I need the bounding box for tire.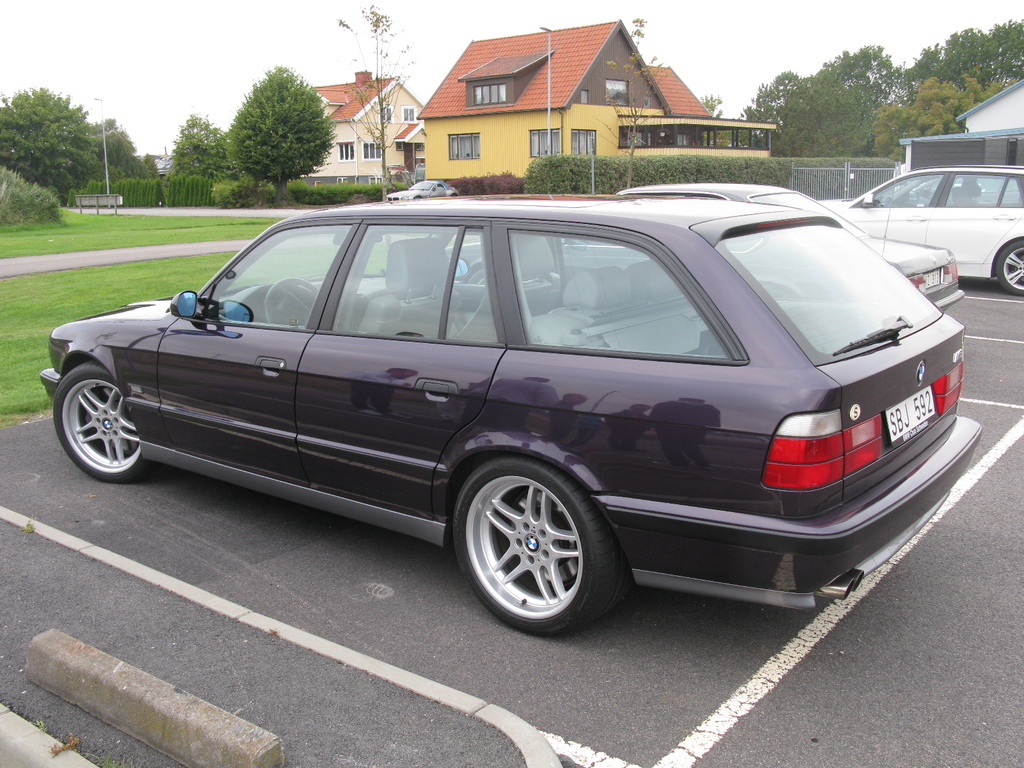
Here it is: l=453, t=457, r=622, b=637.
